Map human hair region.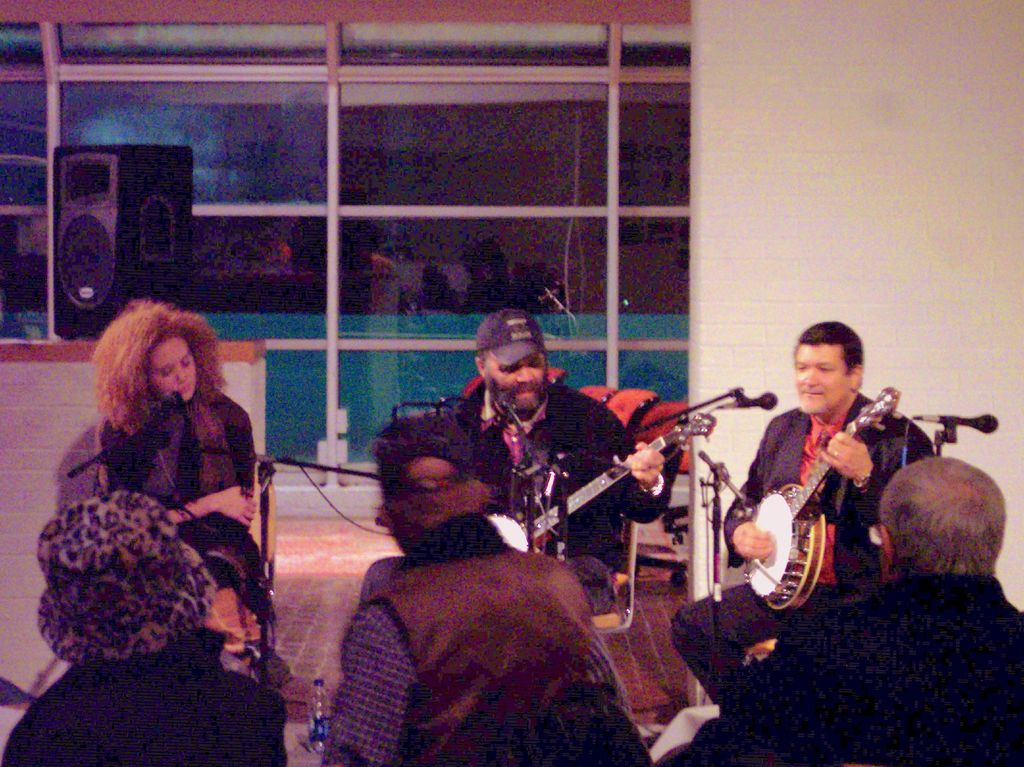
Mapped to box(790, 316, 868, 383).
